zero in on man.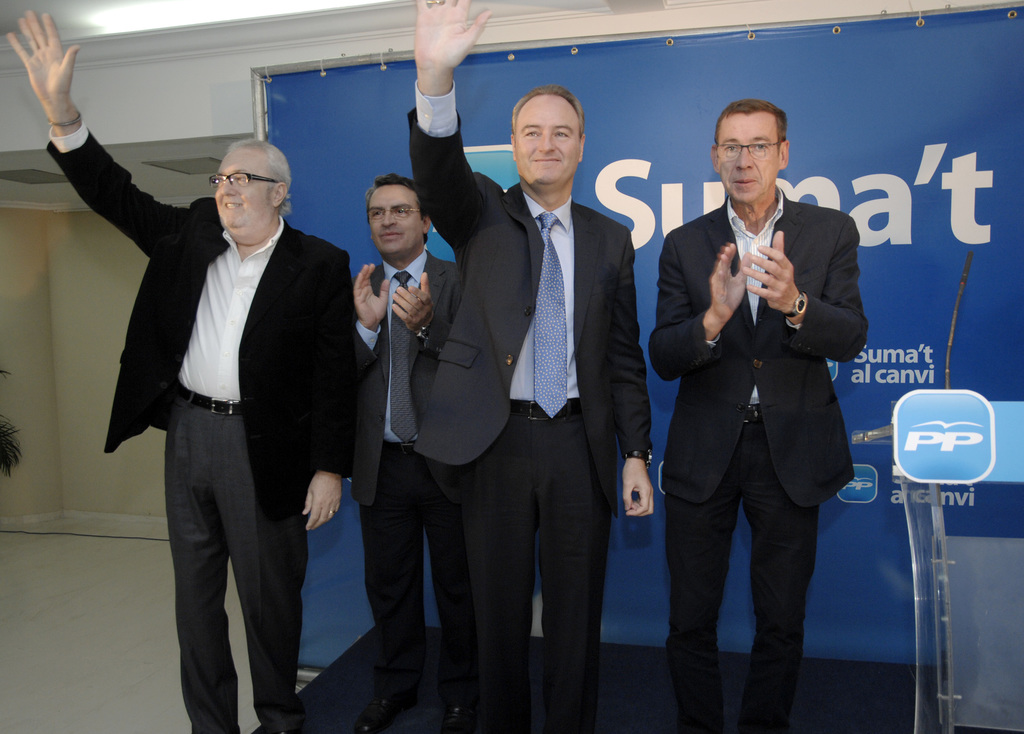
Zeroed in: 349/184/491/729.
